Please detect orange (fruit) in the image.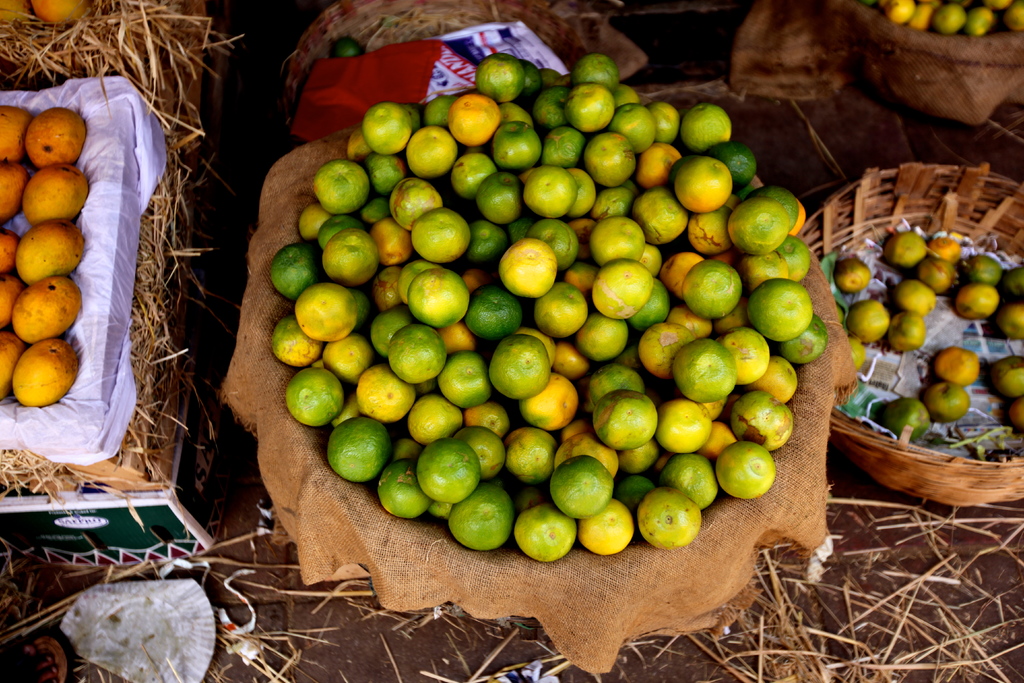
x1=669, y1=459, x2=712, y2=508.
